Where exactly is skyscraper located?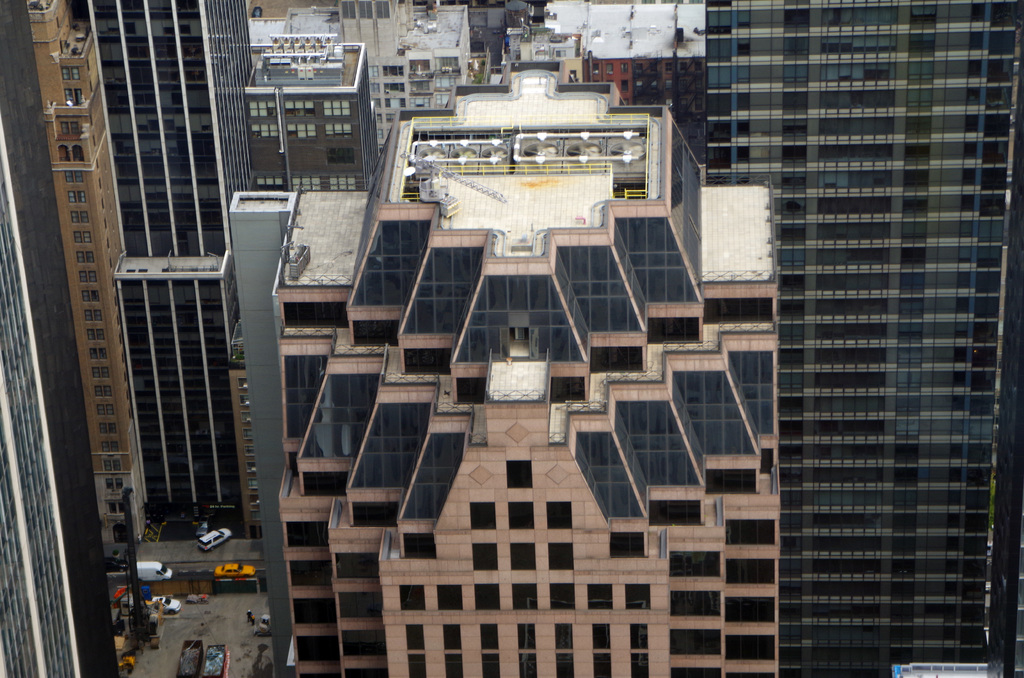
Its bounding box is crop(57, 0, 250, 525).
